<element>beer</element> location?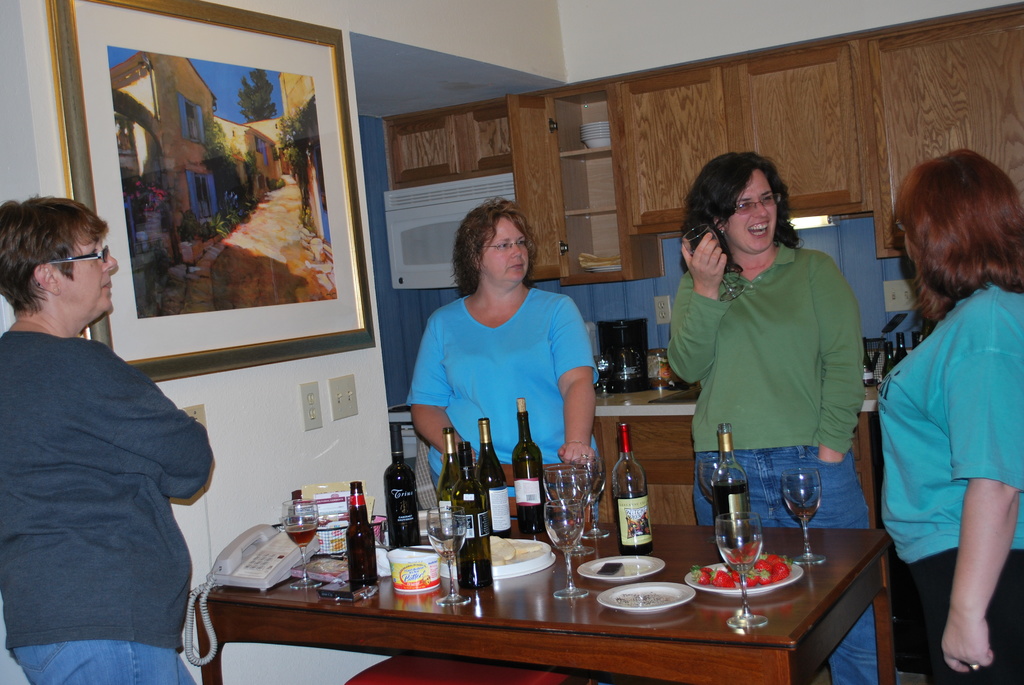
{"left": 710, "top": 420, "right": 751, "bottom": 537}
